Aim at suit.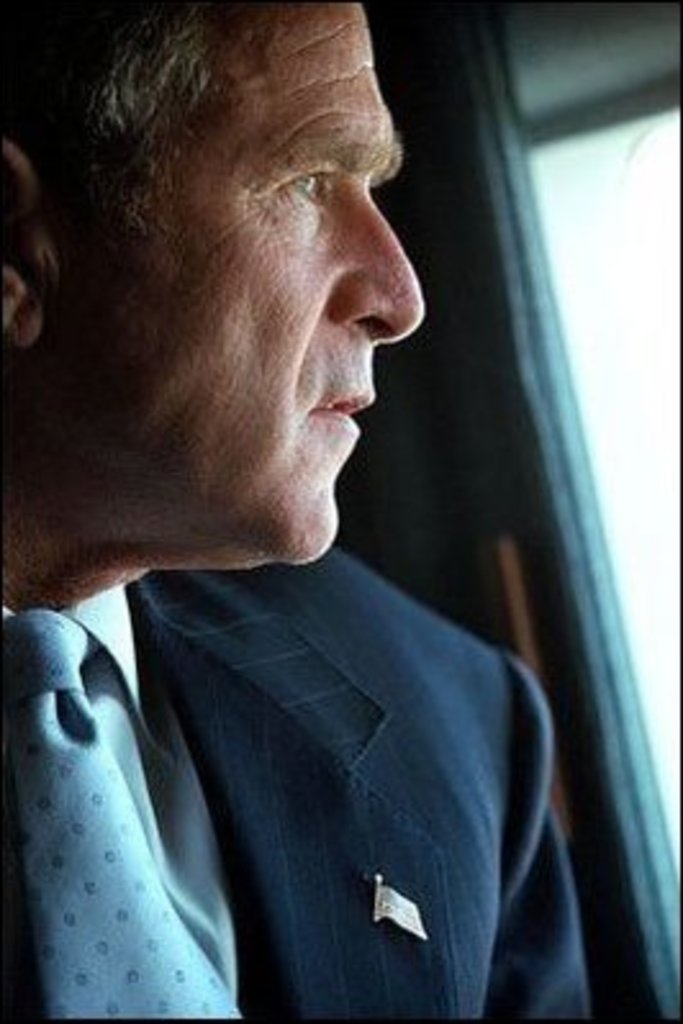
Aimed at {"left": 56, "top": 452, "right": 588, "bottom": 1023}.
